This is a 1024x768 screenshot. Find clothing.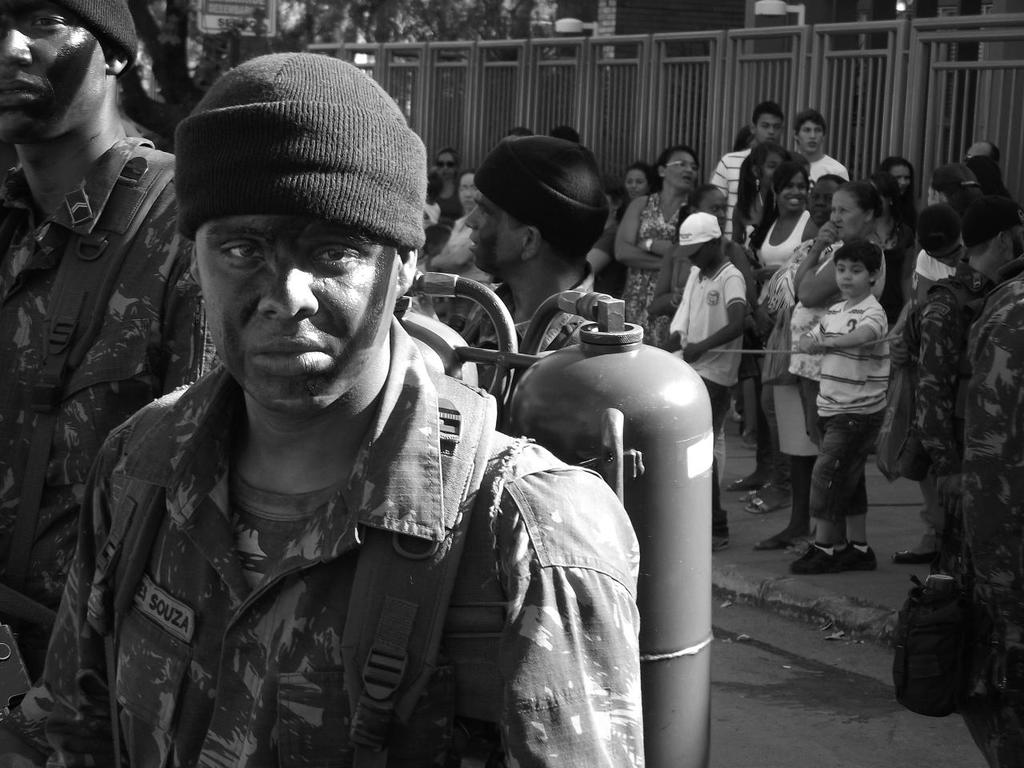
Bounding box: 709, 146, 757, 238.
